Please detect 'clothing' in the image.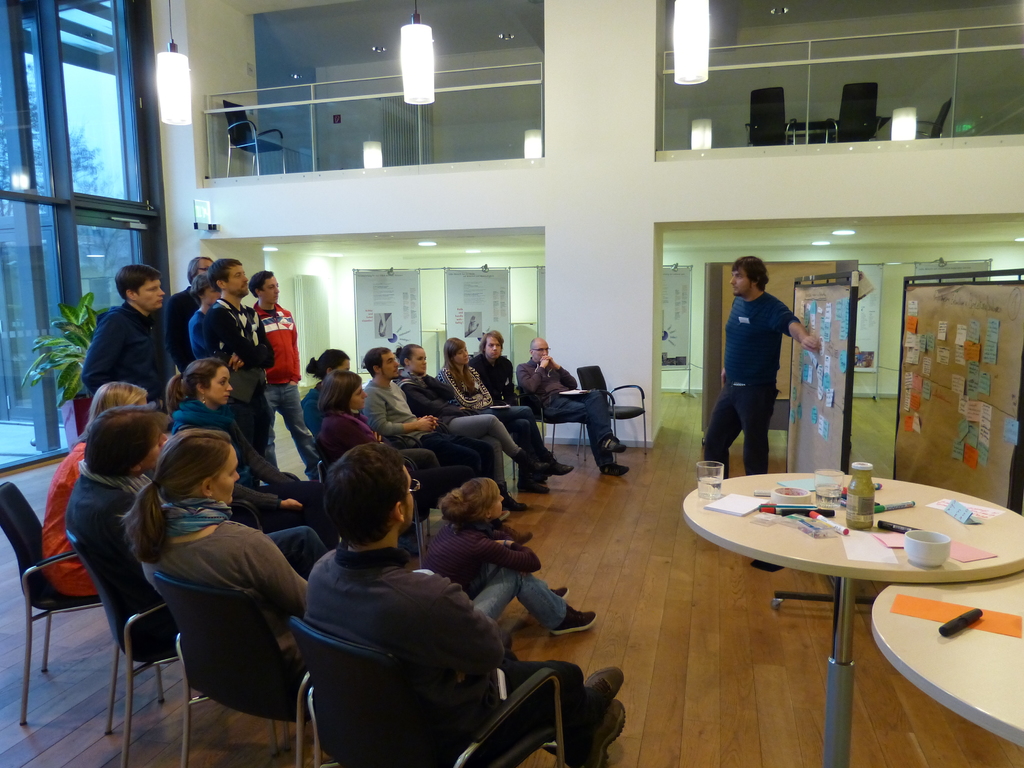
region(278, 502, 511, 762).
